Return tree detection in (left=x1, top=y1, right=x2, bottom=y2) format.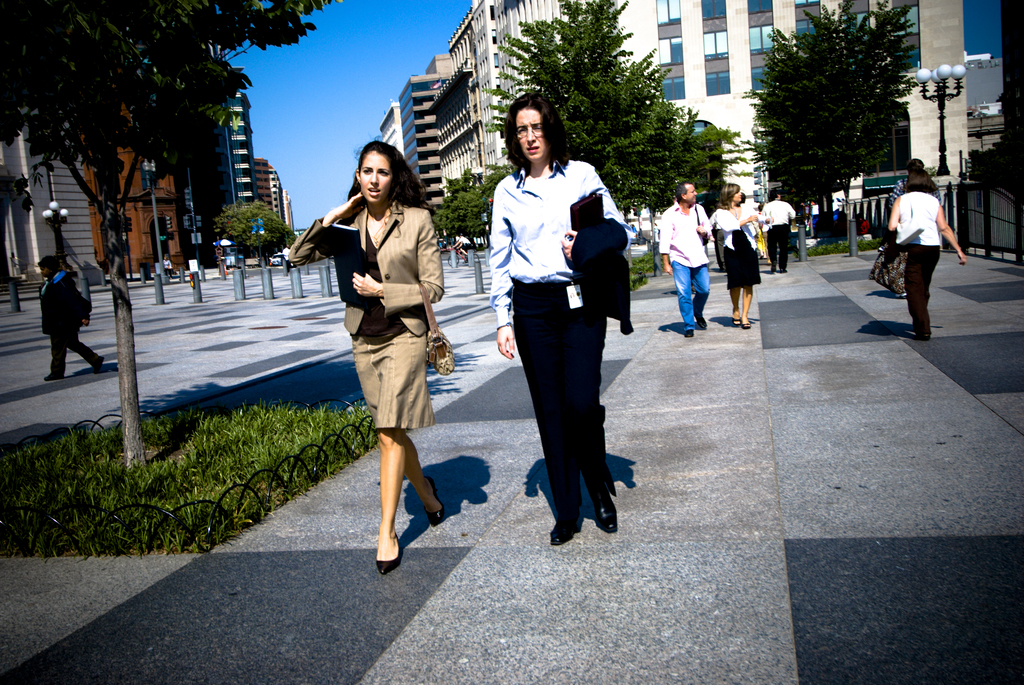
(left=211, top=196, right=299, bottom=271).
